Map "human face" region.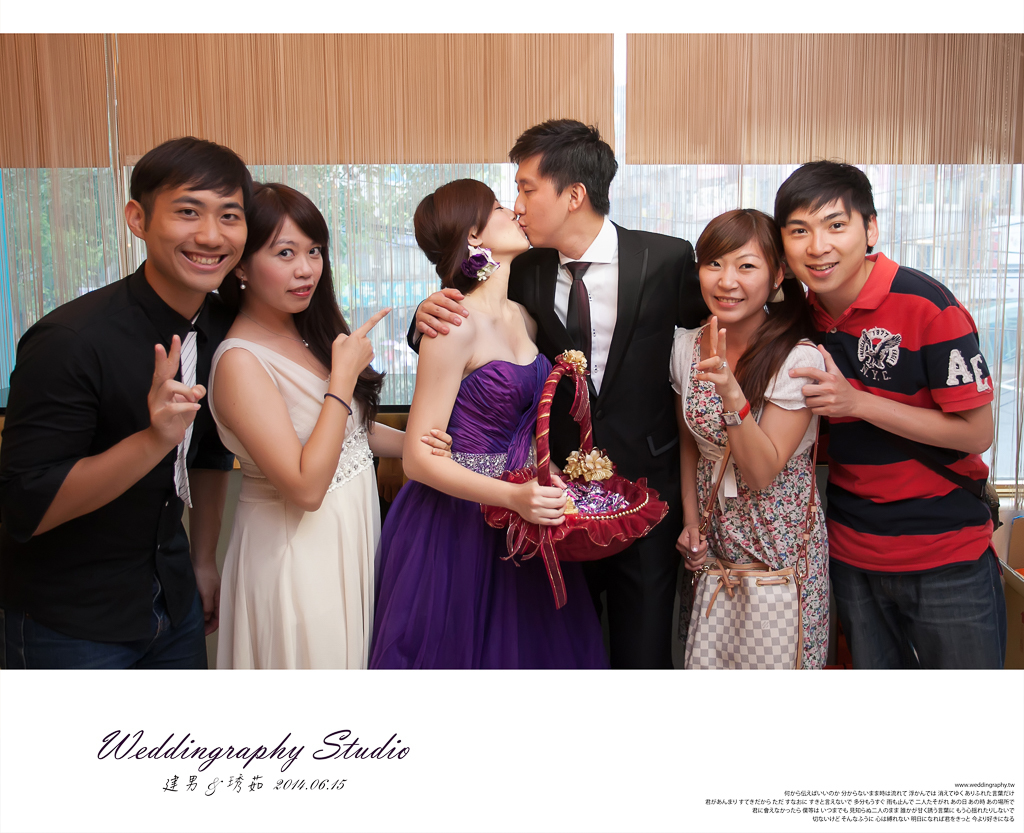
Mapped to box(514, 157, 565, 246).
